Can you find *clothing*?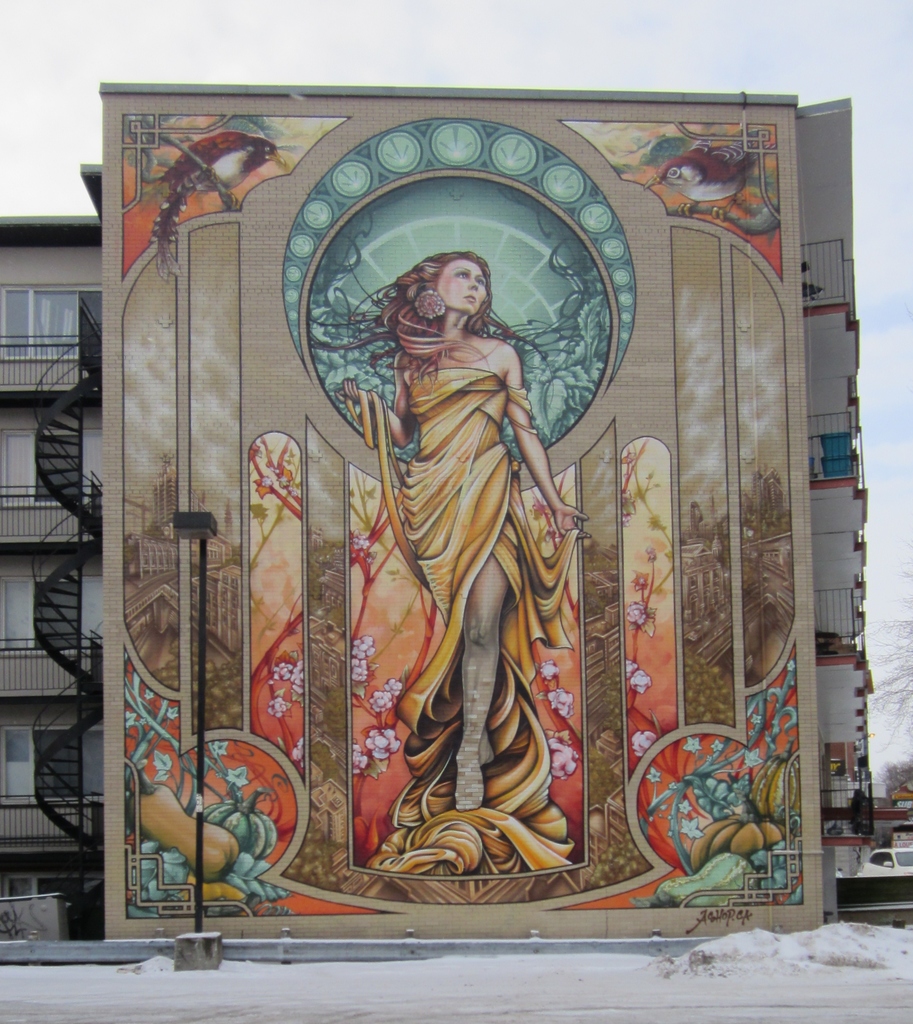
Yes, bounding box: box=[340, 220, 604, 876].
